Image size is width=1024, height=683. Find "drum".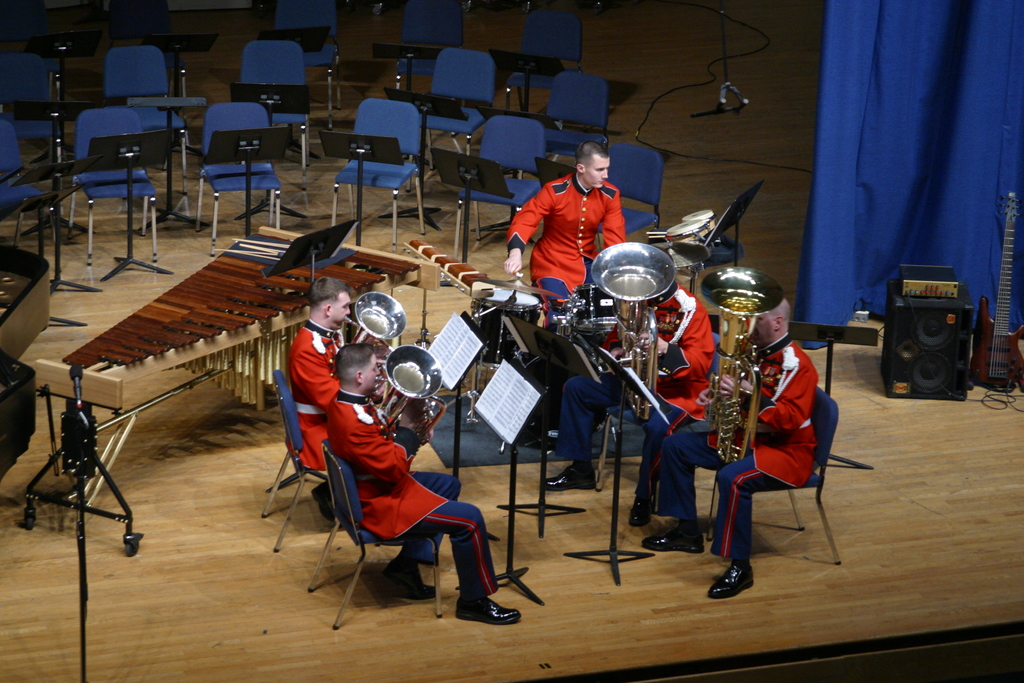
<box>472,290,537,368</box>.
